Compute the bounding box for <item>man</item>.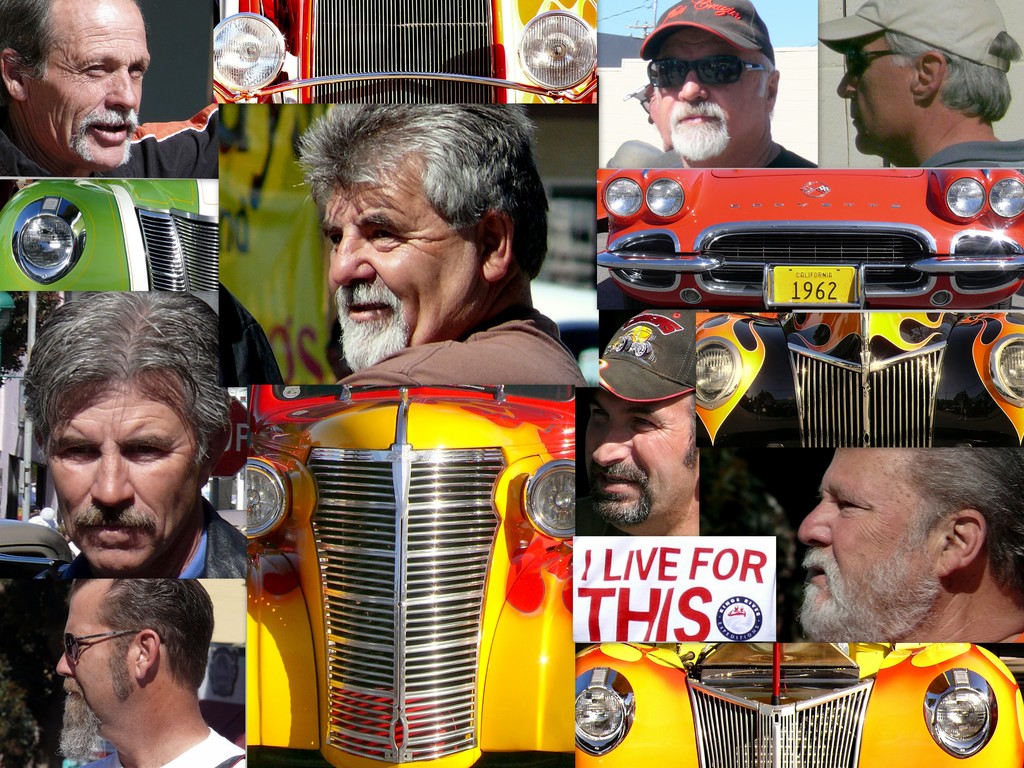
pyautogui.locateOnScreen(54, 586, 248, 767).
